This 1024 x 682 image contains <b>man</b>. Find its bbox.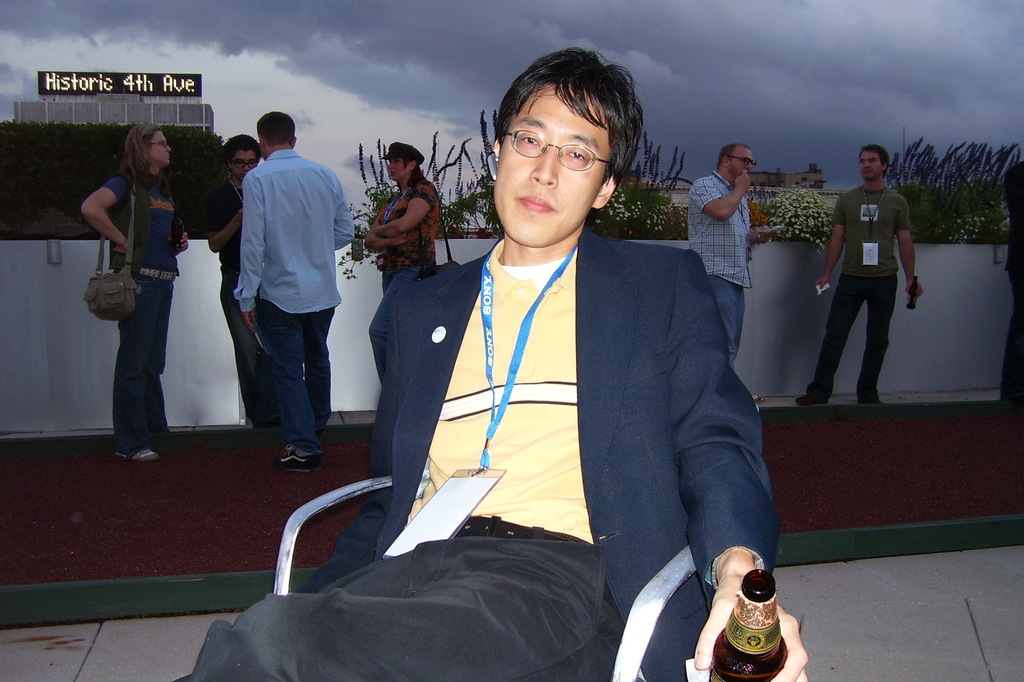
bbox=[686, 143, 772, 409].
